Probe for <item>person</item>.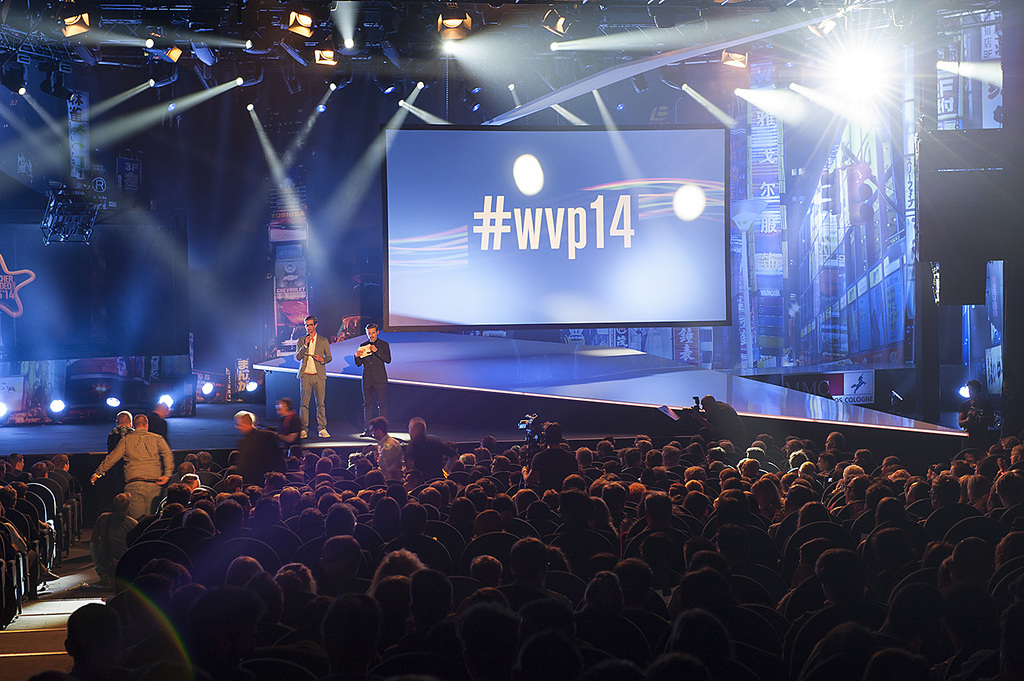
Probe result: bbox=[954, 376, 996, 452].
